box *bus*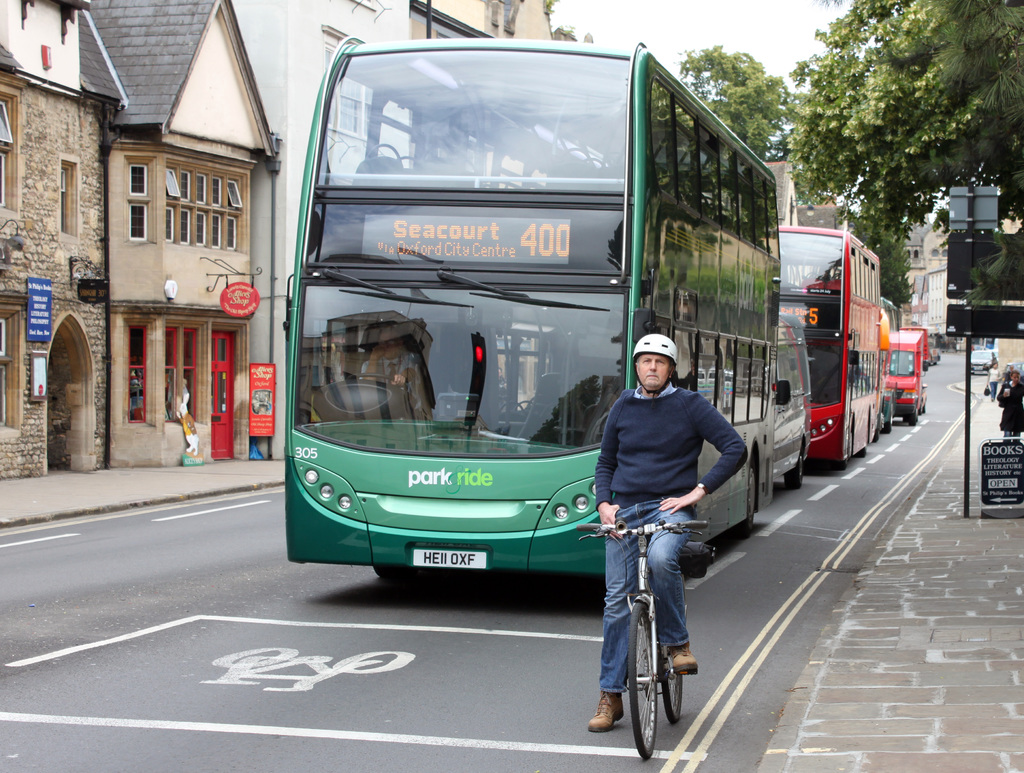
select_region(289, 35, 776, 576)
